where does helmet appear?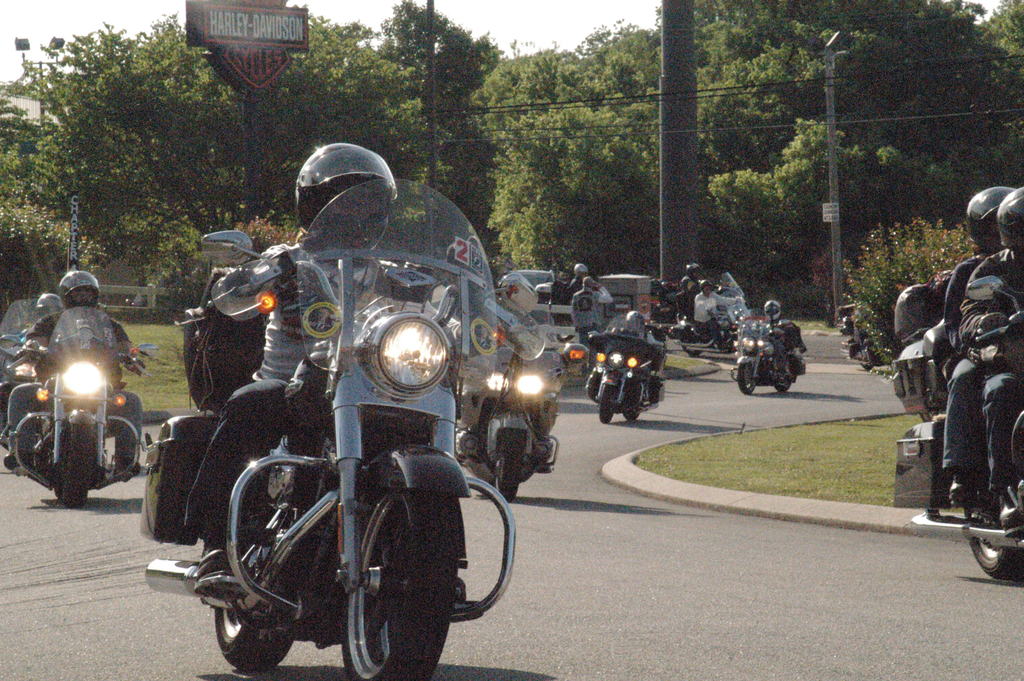
Appears at BBox(572, 264, 590, 276).
